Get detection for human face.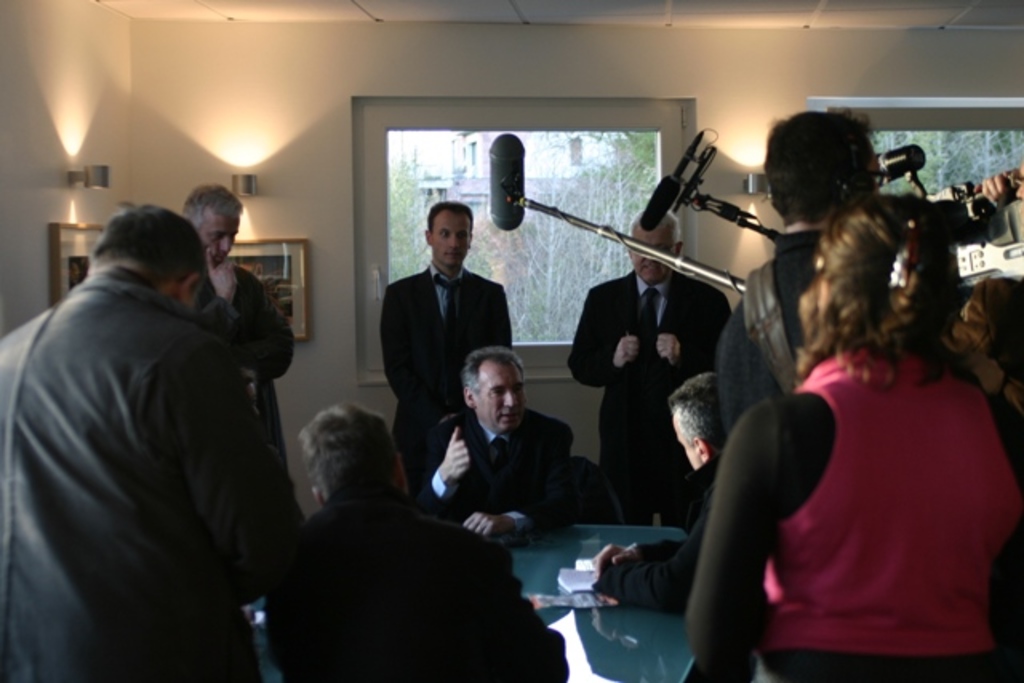
Detection: l=662, t=416, r=710, b=475.
